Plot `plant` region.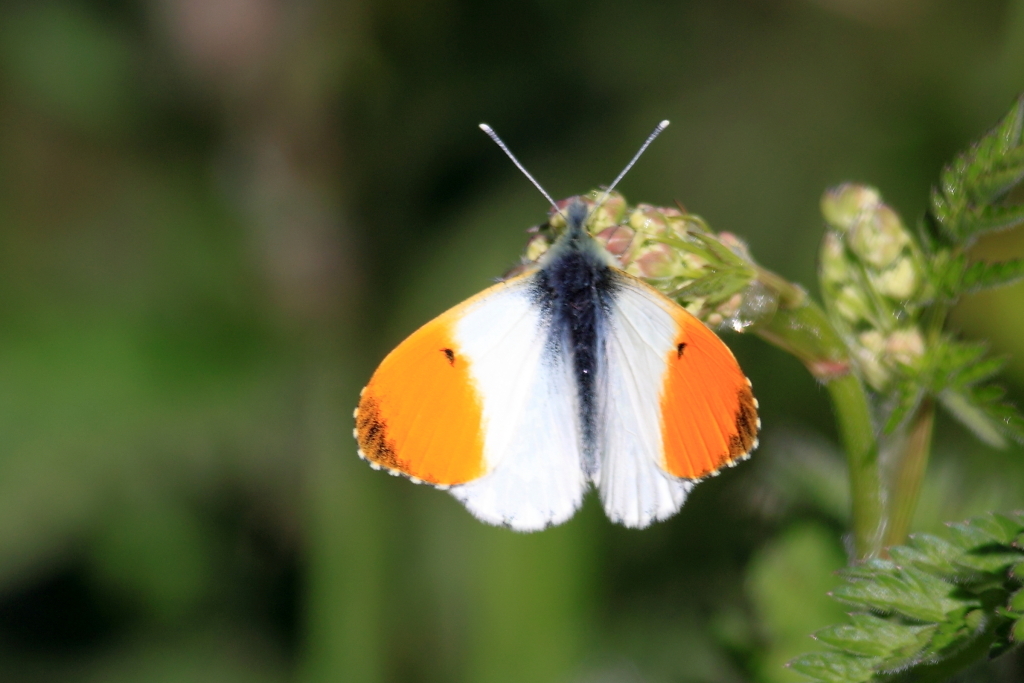
Plotted at crop(497, 91, 1023, 682).
